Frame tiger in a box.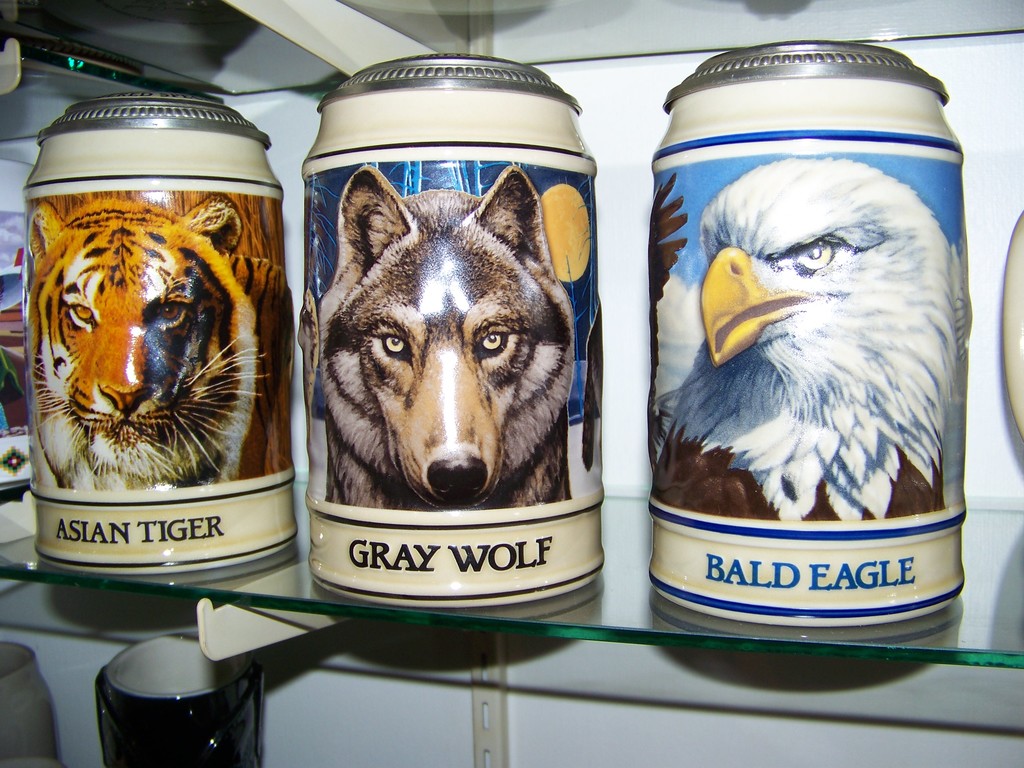
{"x1": 31, "y1": 201, "x2": 244, "y2": 493}.
